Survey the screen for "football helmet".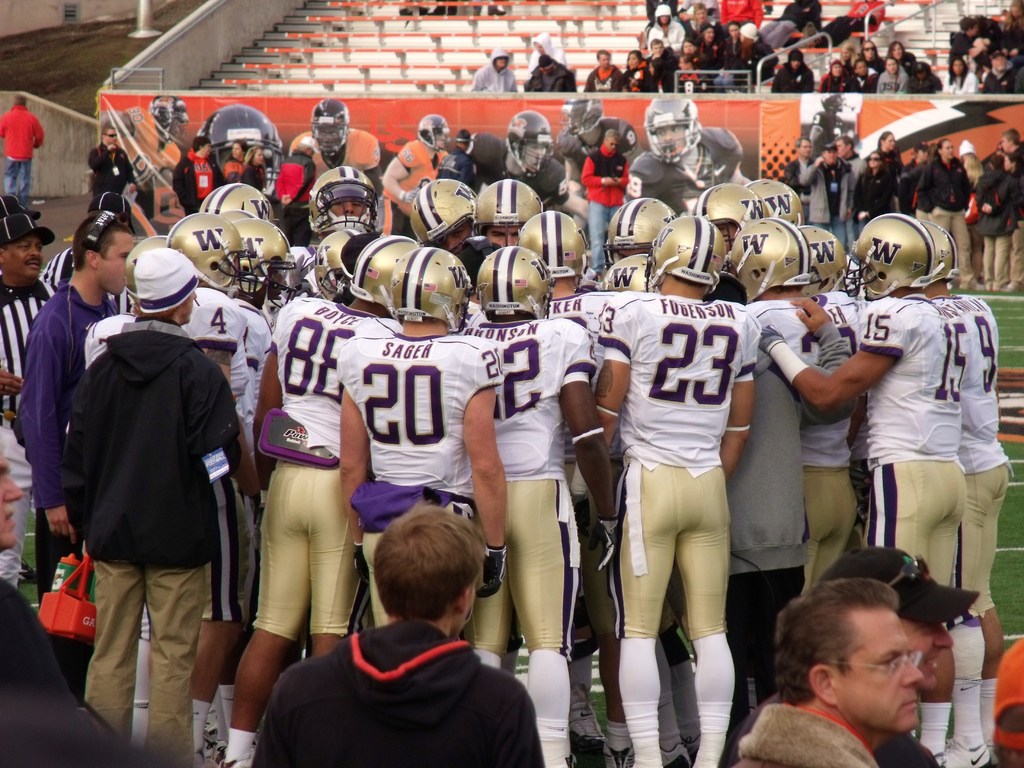
Survey found: [309,232,376,303].
